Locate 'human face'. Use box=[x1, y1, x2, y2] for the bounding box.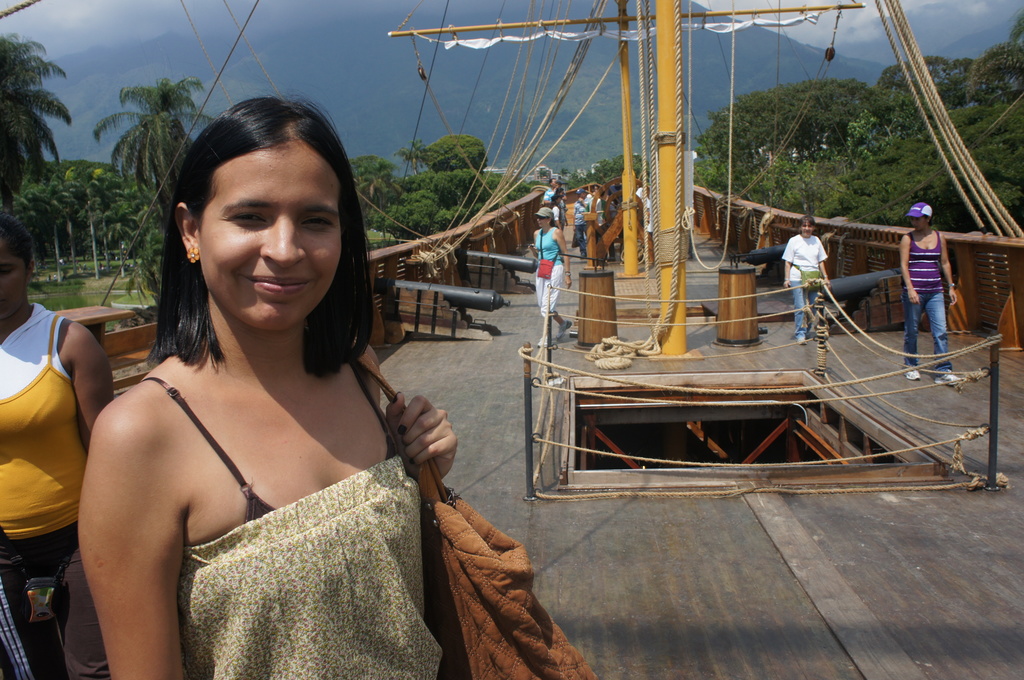
box=[909, 215, 929, 229].
